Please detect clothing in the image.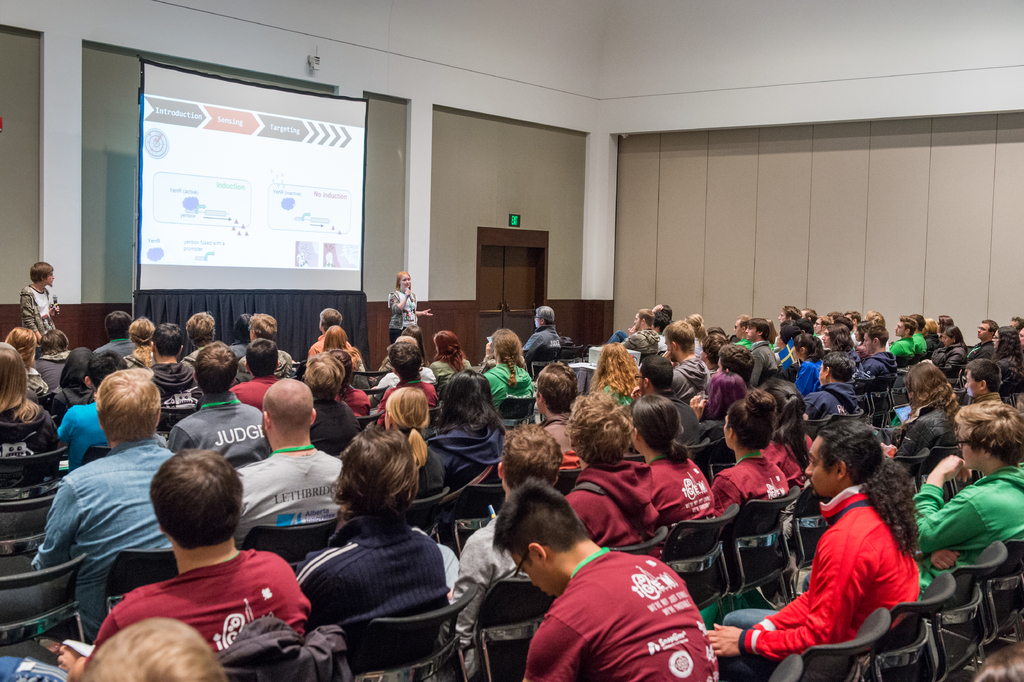
locate(424, 354, 465, 386).
